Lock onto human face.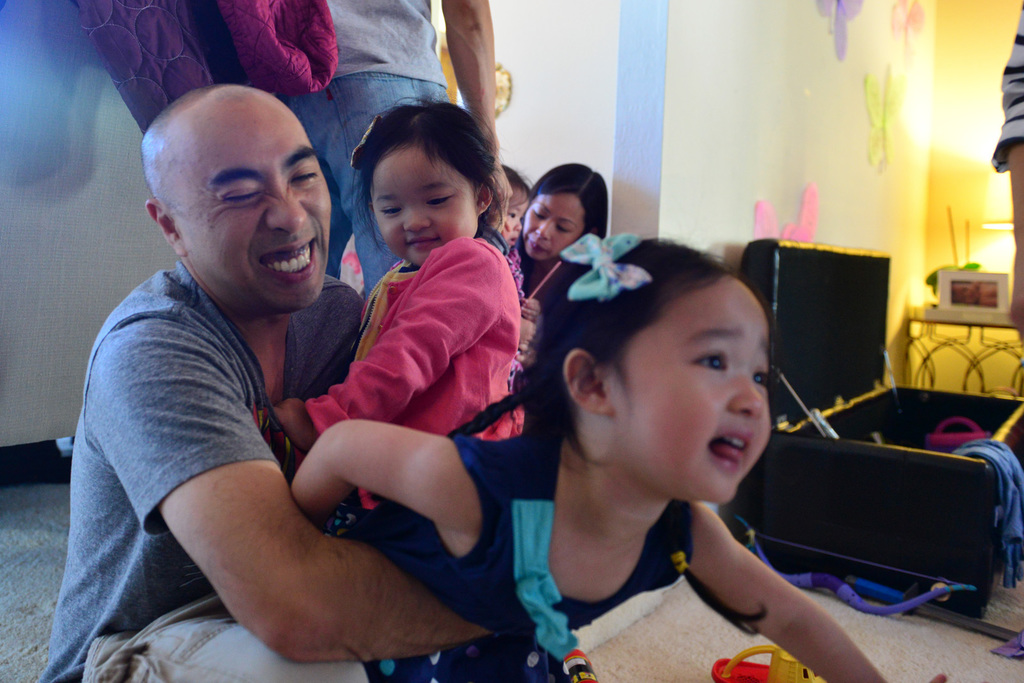
Locked: bbox=(503, 191, 533, 246).
